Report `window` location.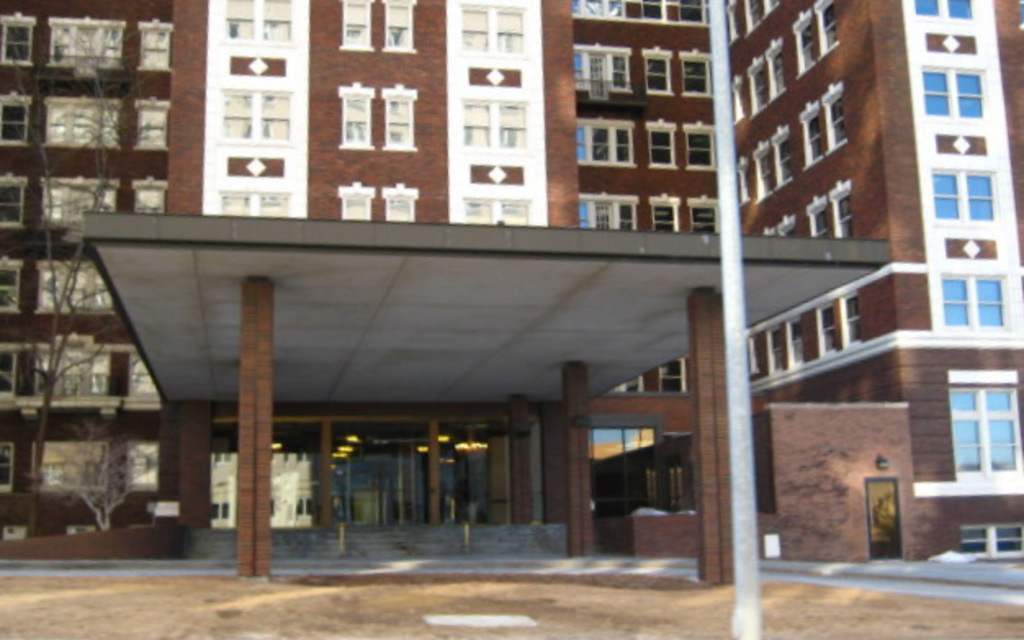
Report: (0,175,23,228).
